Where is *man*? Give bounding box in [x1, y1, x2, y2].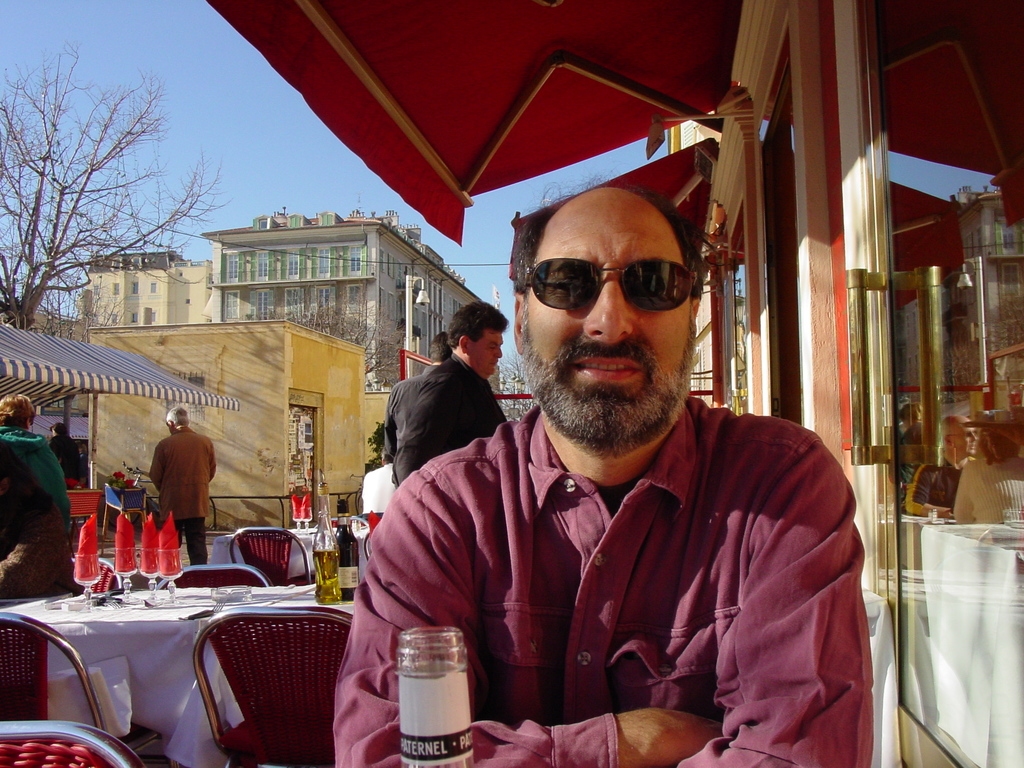
[392, 299, 509, 490].
